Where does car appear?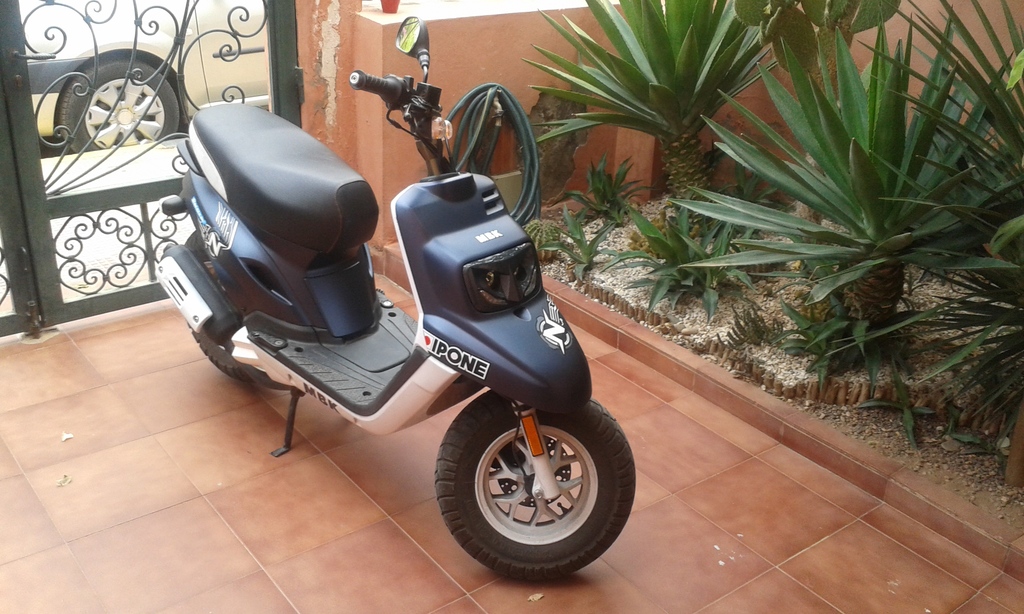
Appears at 19, 0, 266, 153.
